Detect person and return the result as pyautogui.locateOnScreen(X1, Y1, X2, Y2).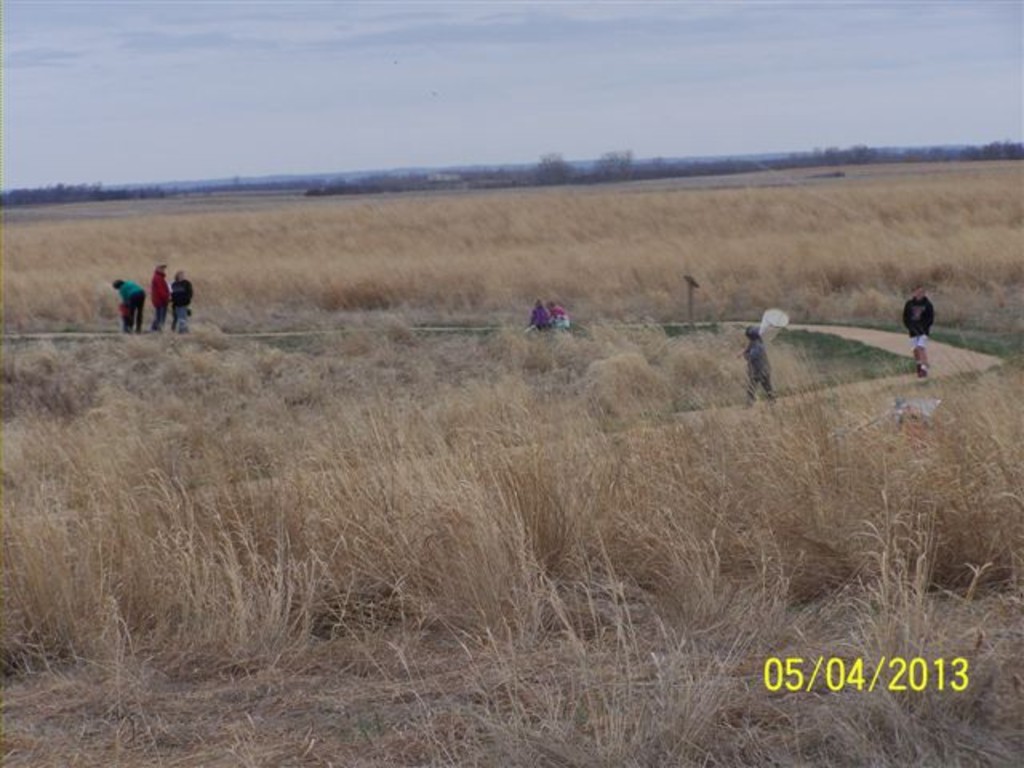
pyautogui.locateOnScreen(738, 318, 778, 406).
